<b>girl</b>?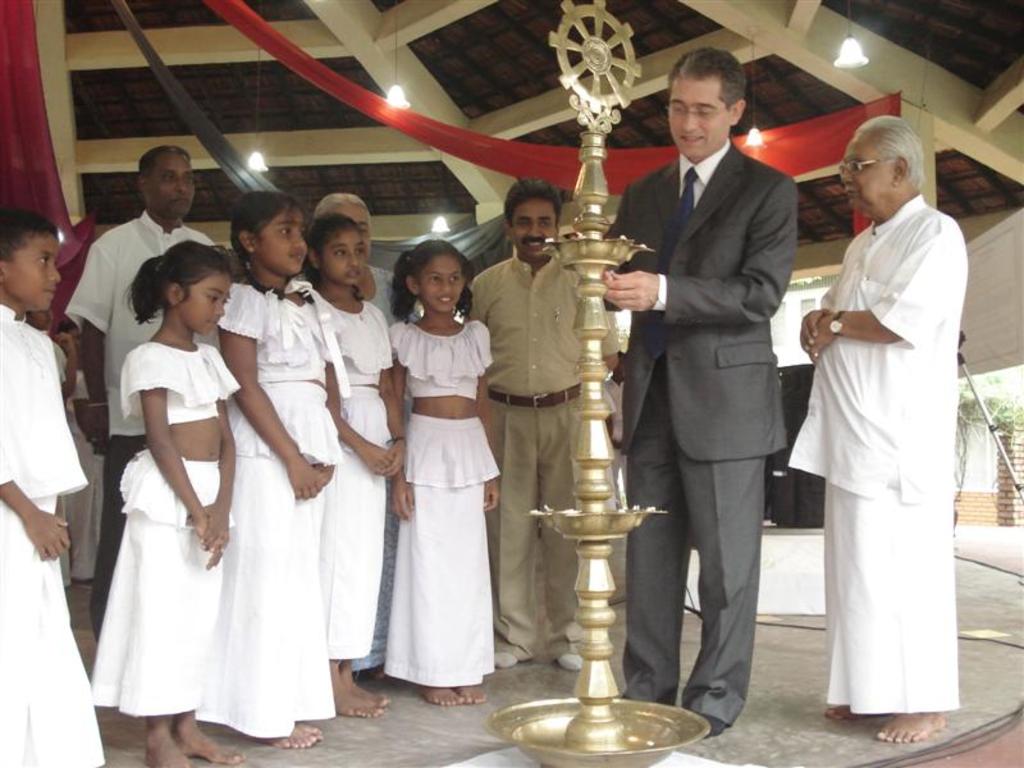
<bbox>381, 241, 495, 704</bbox>
